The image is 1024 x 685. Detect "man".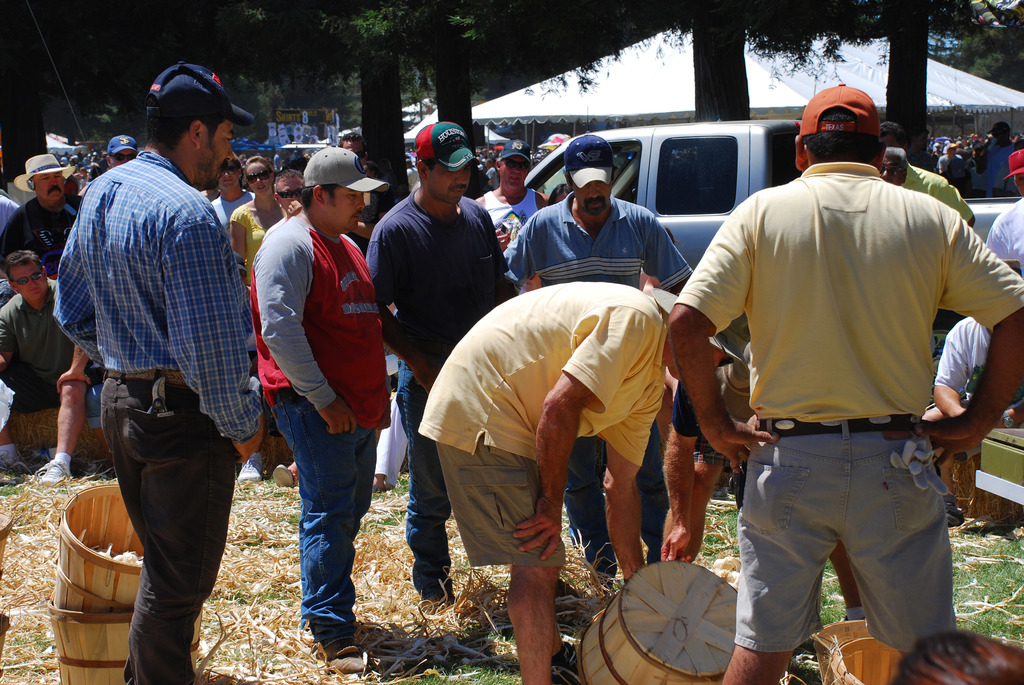
Detection: 364/116/519/620.
